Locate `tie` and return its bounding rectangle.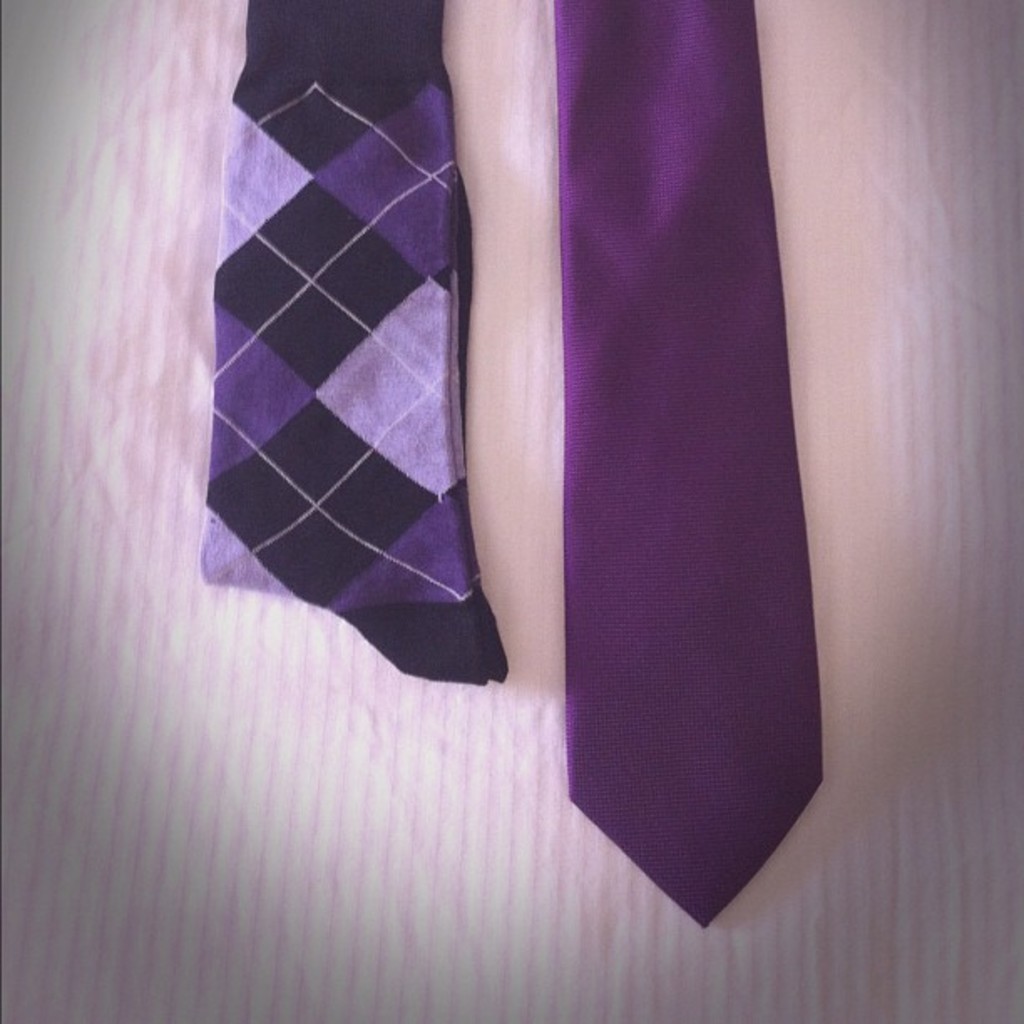
bbox(550, 0, 823, 927).
